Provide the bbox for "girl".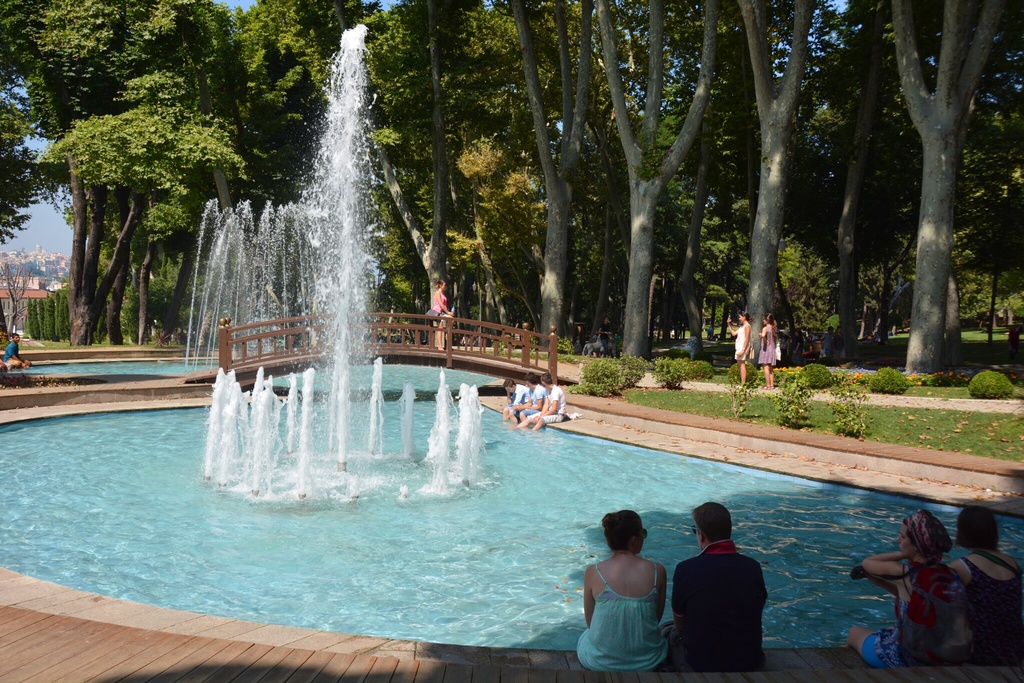
region(725, 308, 754, 387).
